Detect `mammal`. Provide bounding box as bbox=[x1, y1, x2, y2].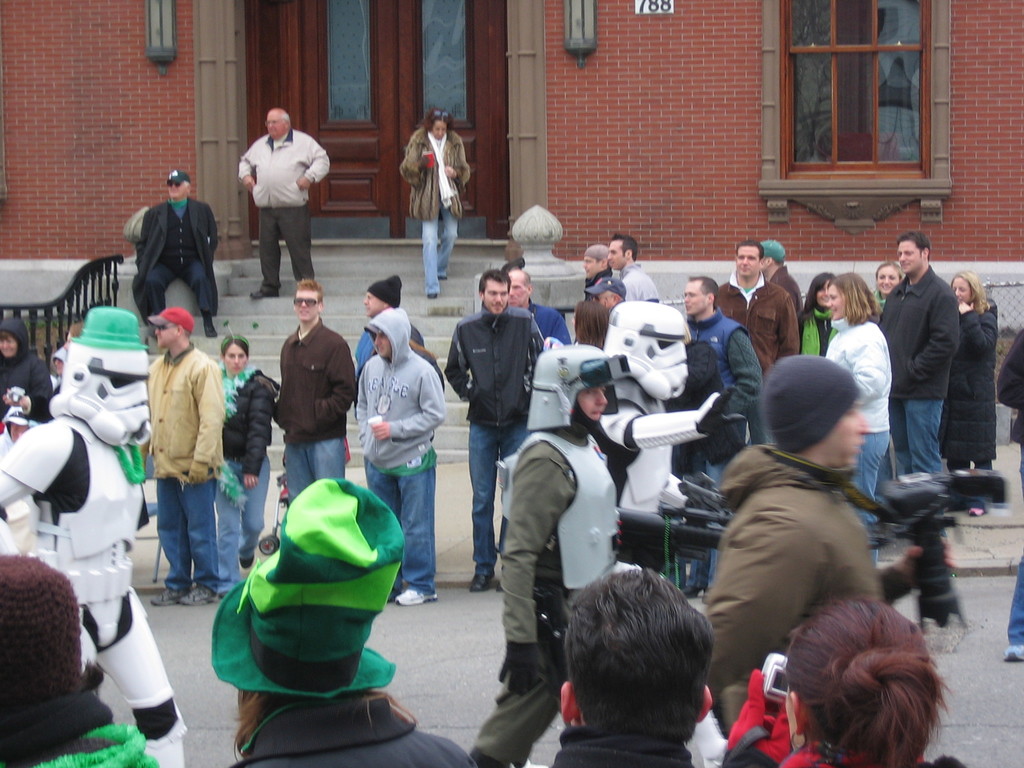
bbox=[399, 104, 470, 299].
